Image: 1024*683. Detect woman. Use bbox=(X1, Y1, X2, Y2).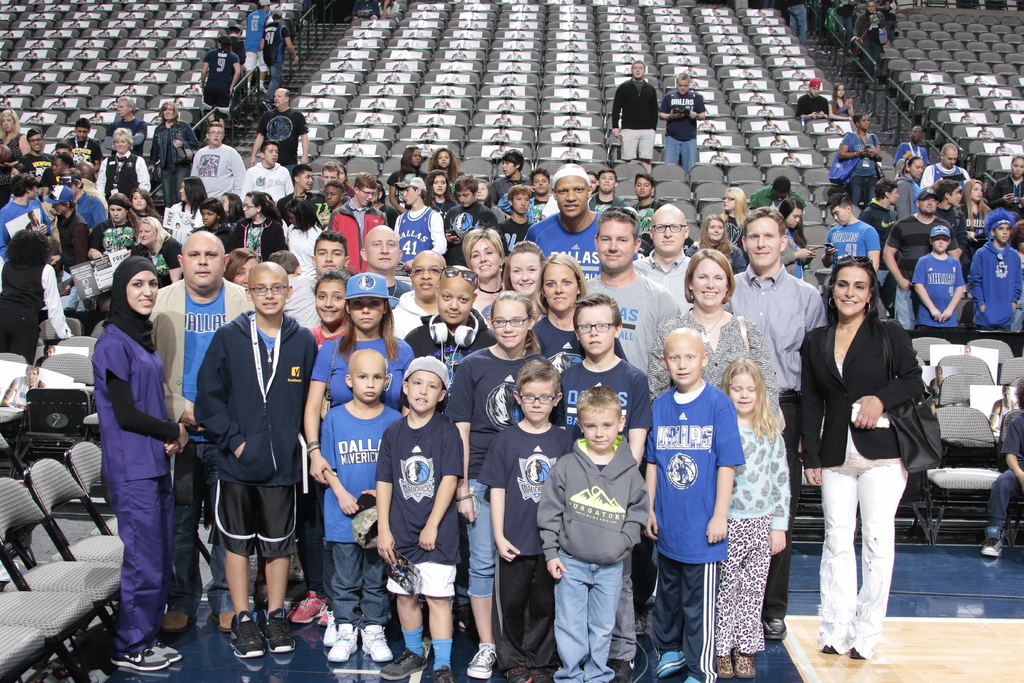
bbox=(461, 226, 507, 320).
